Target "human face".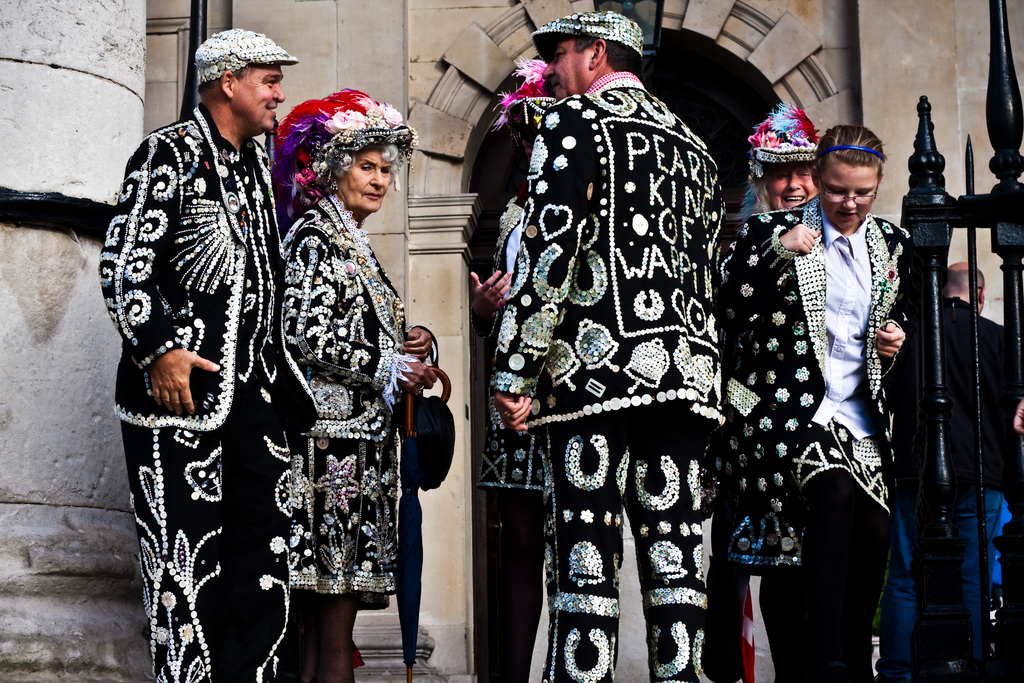
Target region: (x1=235, y1=65, x2=286, y2=131).
